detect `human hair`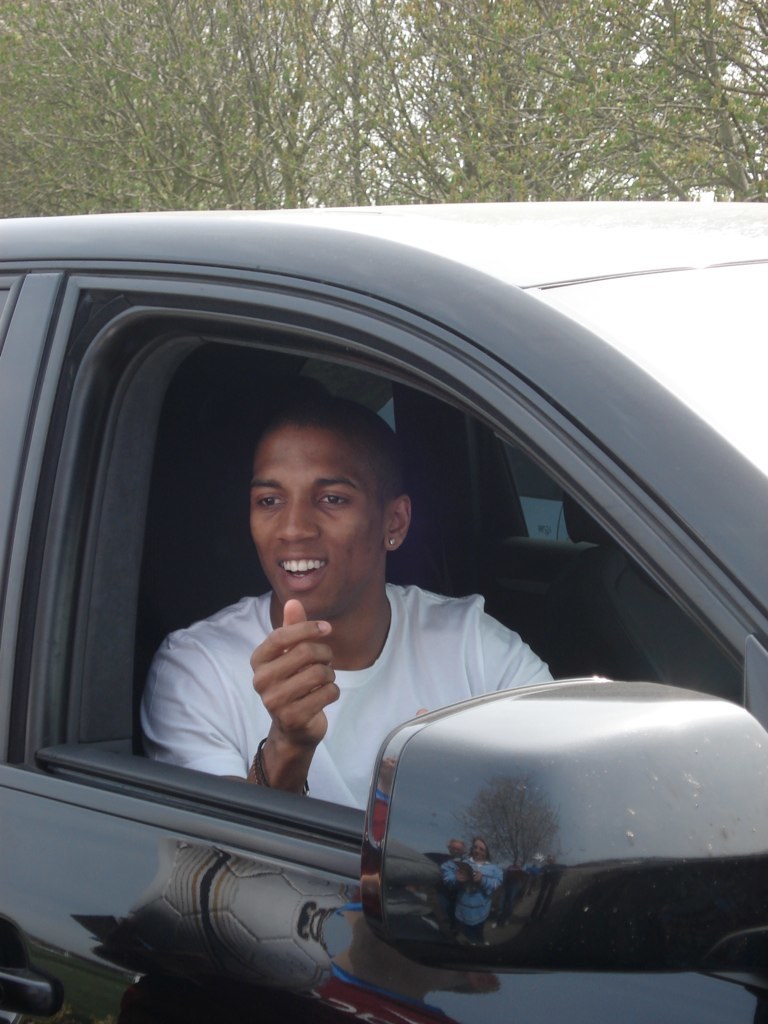
rect(254, 407, 397, 542)
